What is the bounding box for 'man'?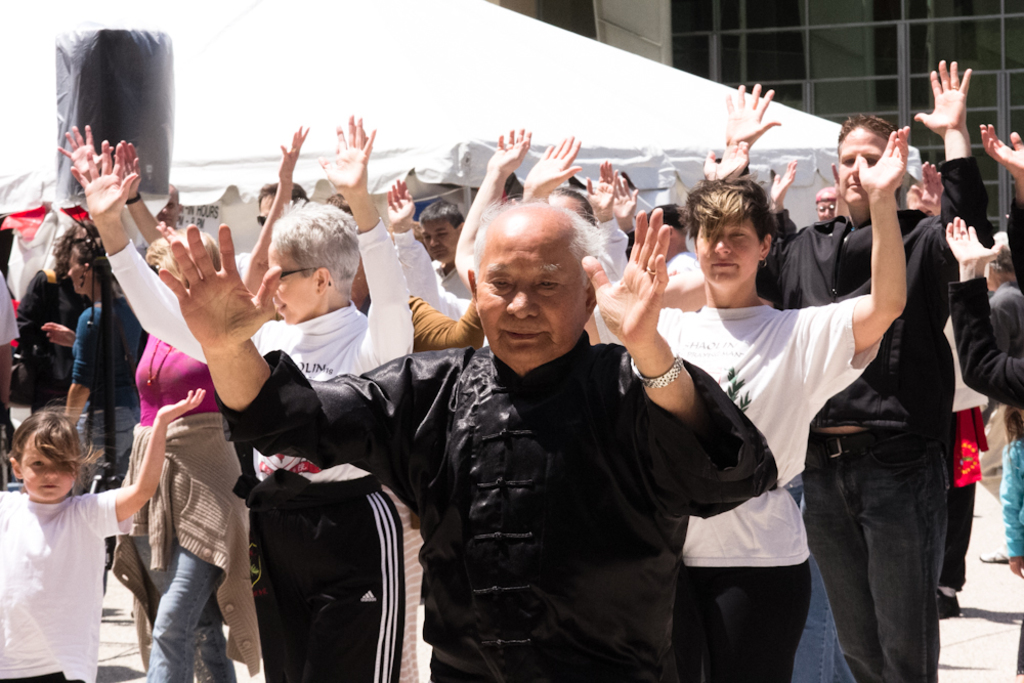
x1=948 y1=218 x2=1023 y2=682.
